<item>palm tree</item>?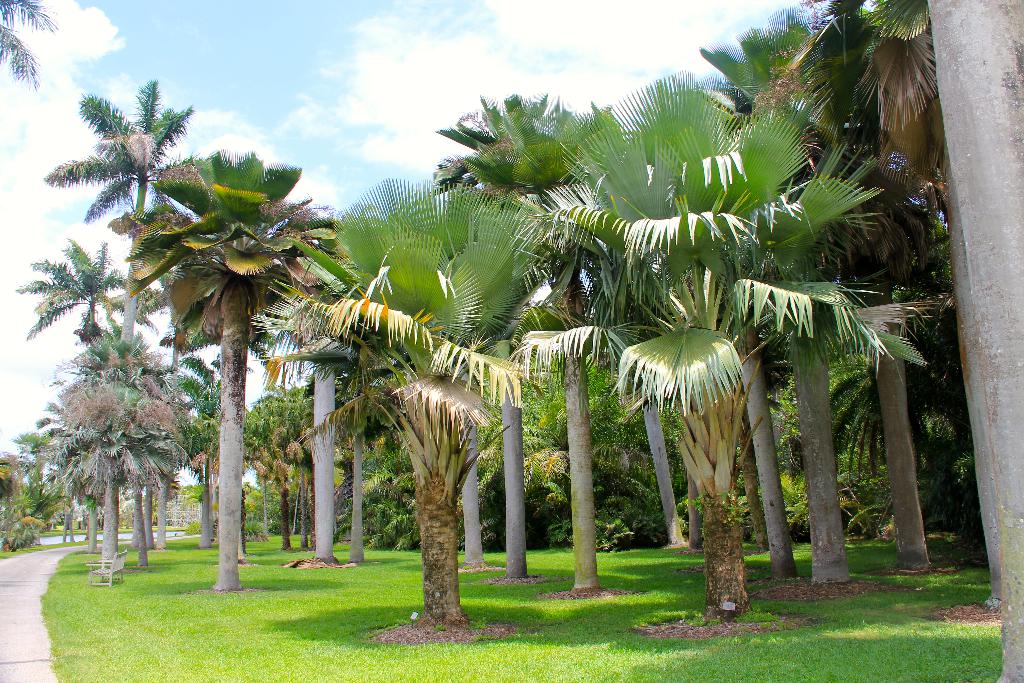
box=[799, 308, 934, 453]
